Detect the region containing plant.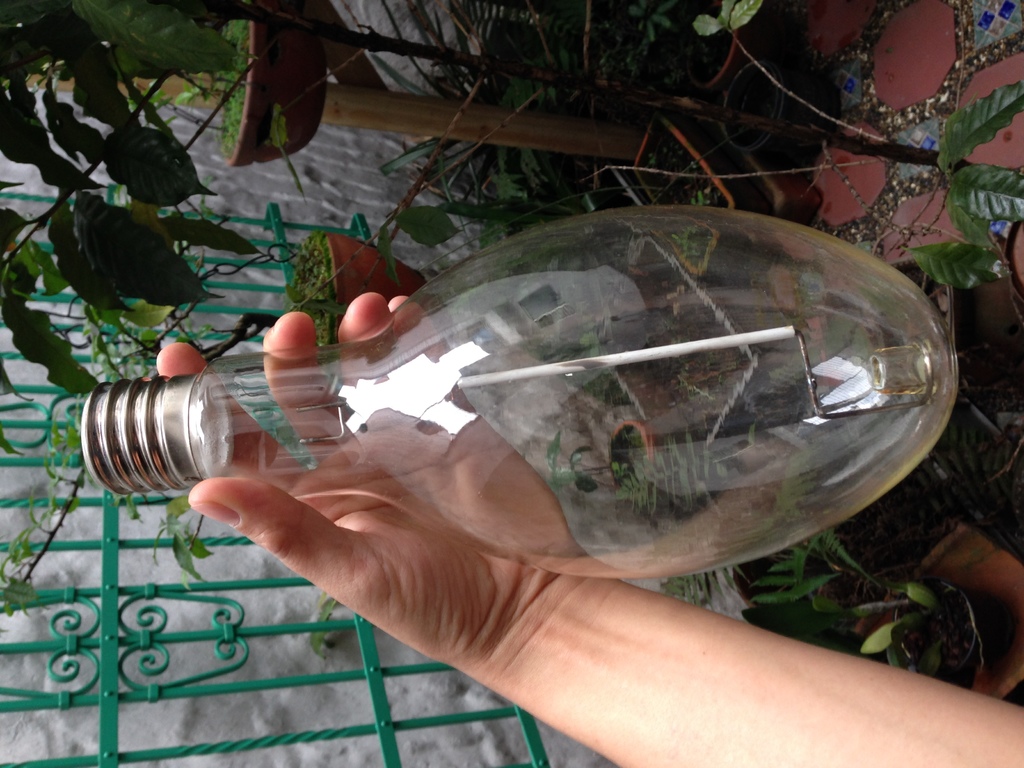
[x1=665, y1=569, x2=721, y2=610].
